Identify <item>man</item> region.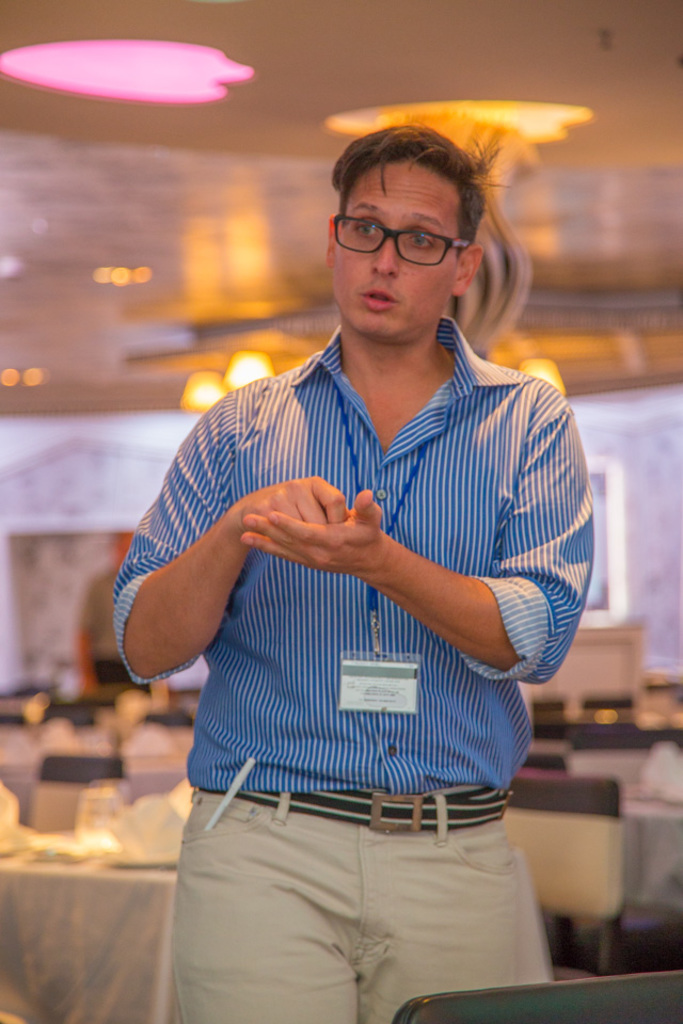
Region: <bbox>114, 125, 595, 1023</bbox>.
